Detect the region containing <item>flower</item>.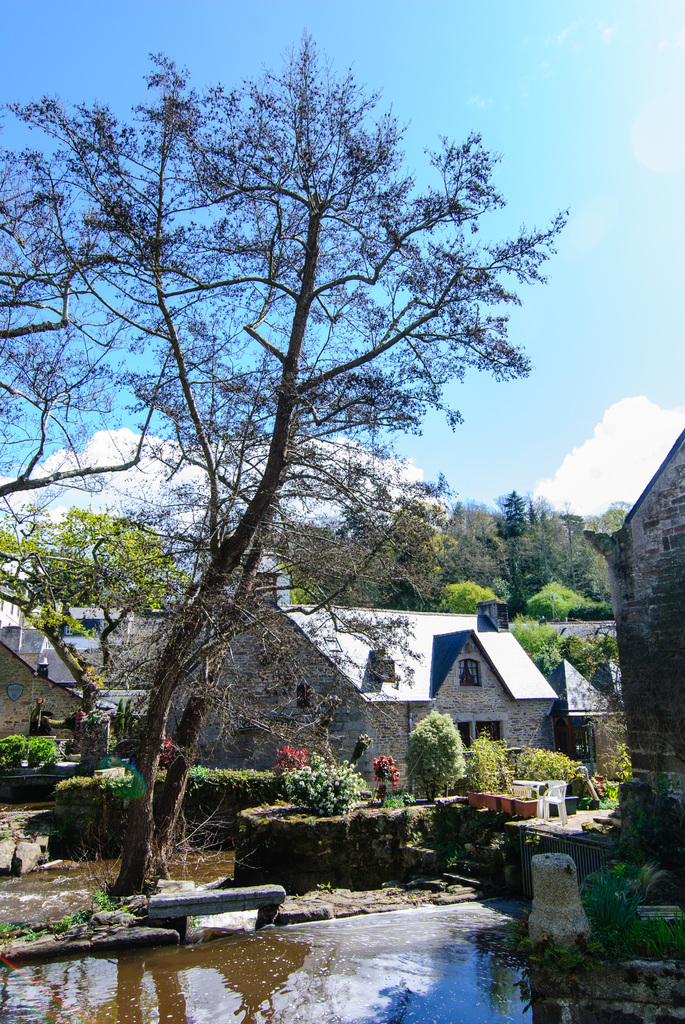
[369,753,400,787].
